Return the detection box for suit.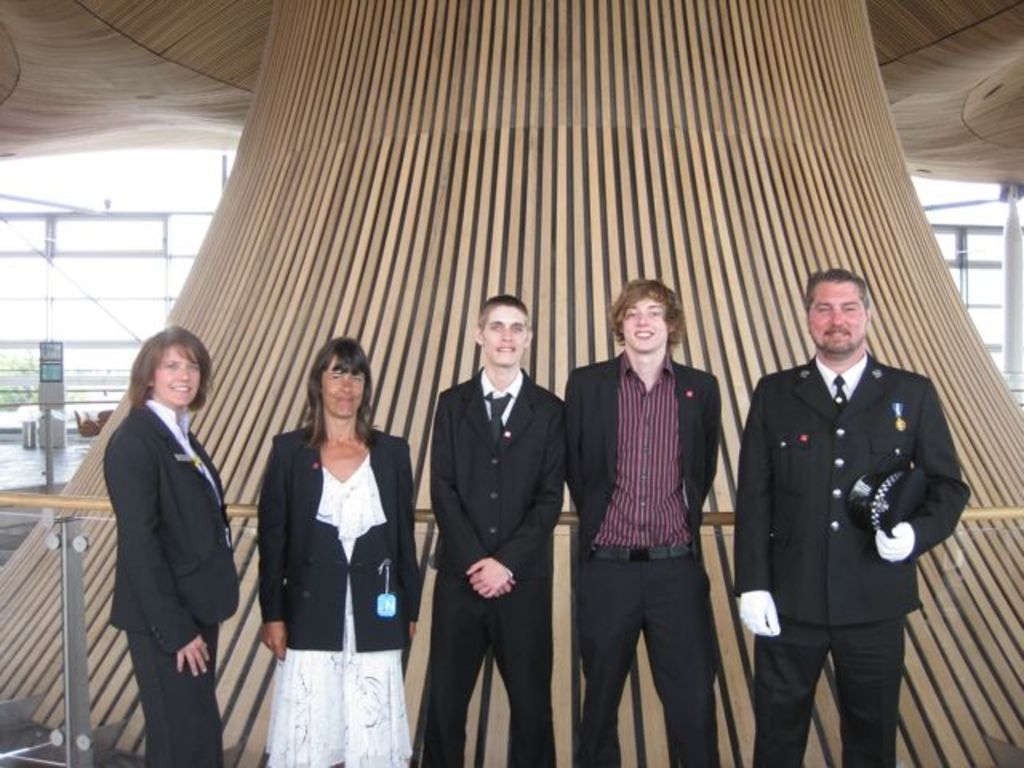
rect(261, 429, 418, 650).
